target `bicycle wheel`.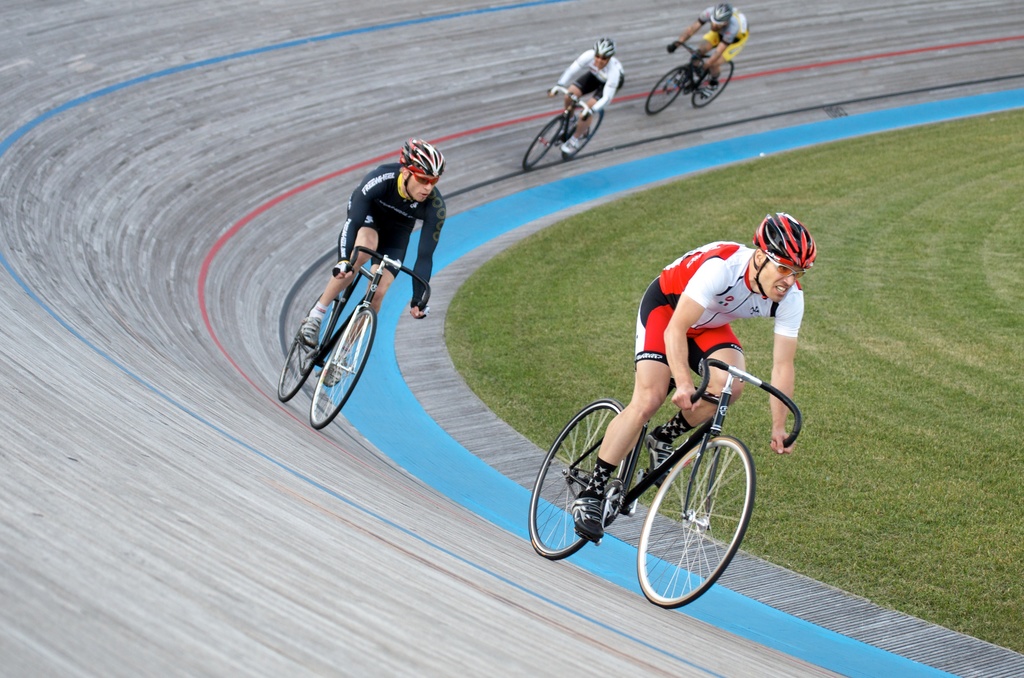
Target region: detection(691, 57, 735, 106).
